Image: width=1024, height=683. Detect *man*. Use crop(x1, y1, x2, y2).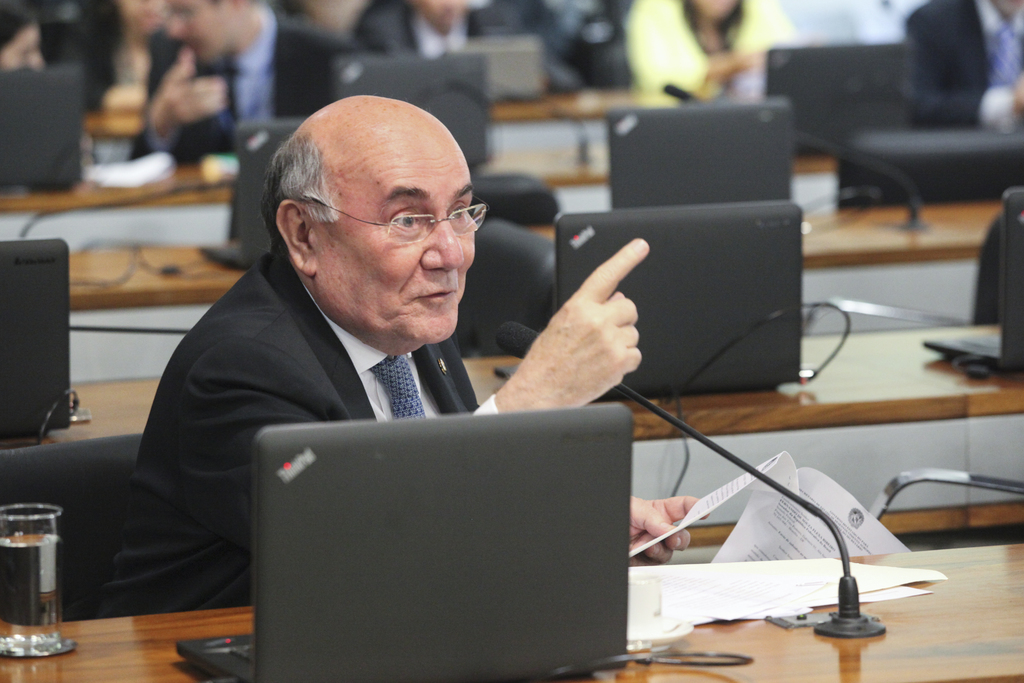
crop(125, 0, 355, 172).
